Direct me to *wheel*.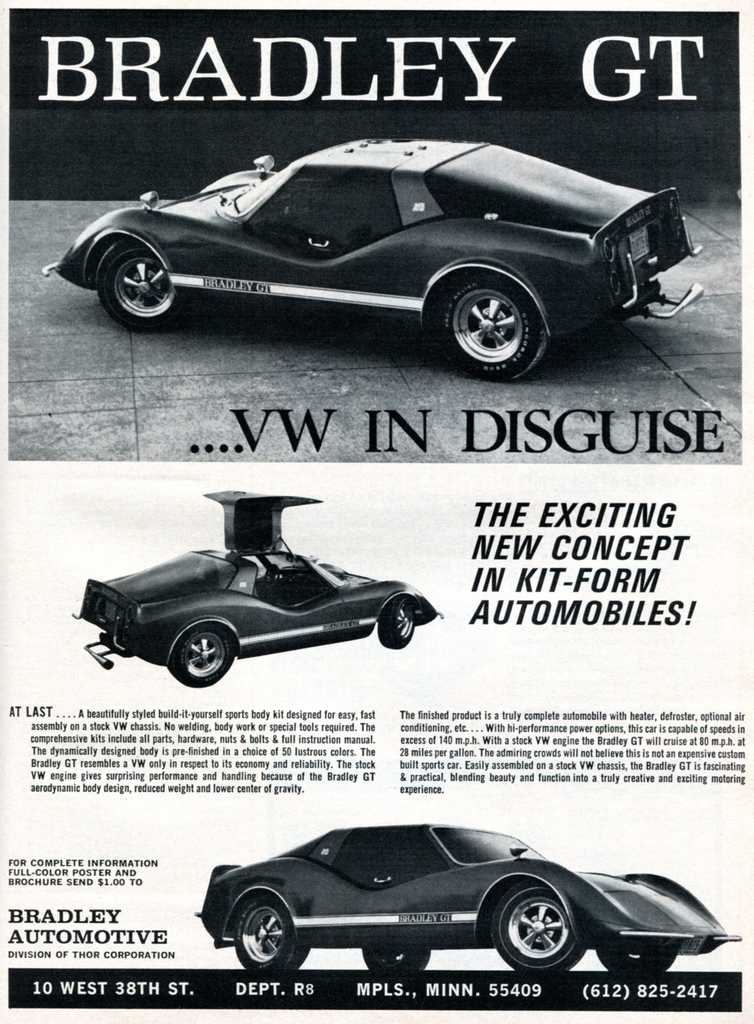
Direction: select_region(236, 893, 310, 968).
